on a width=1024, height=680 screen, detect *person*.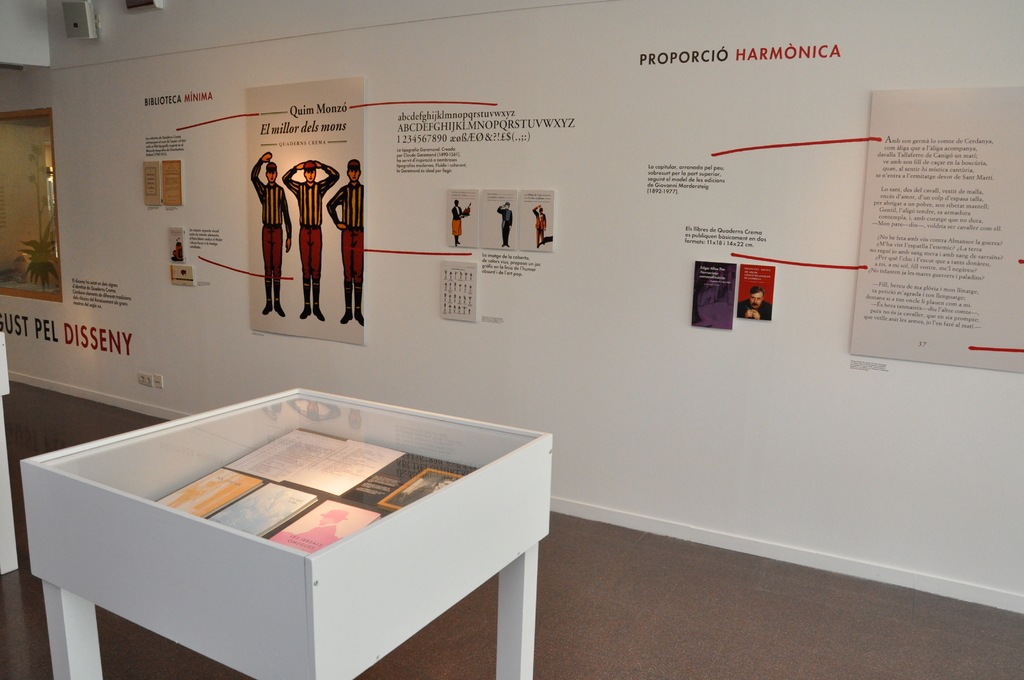
247, 150, 293, 321.
